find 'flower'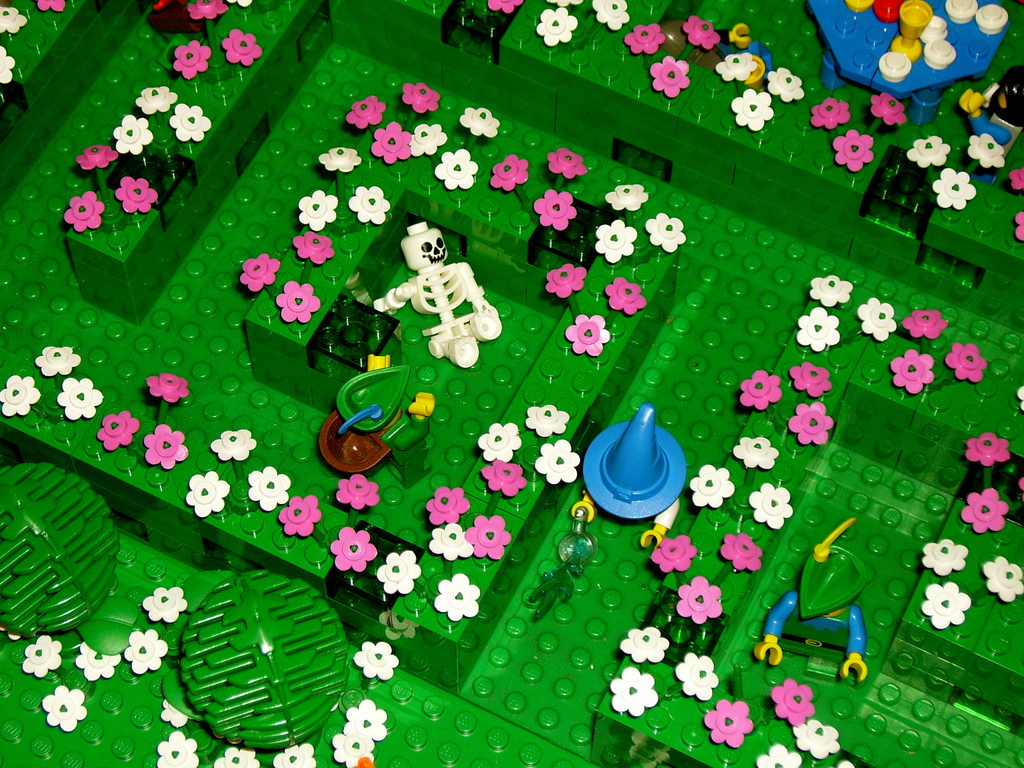
140 585 190 625
